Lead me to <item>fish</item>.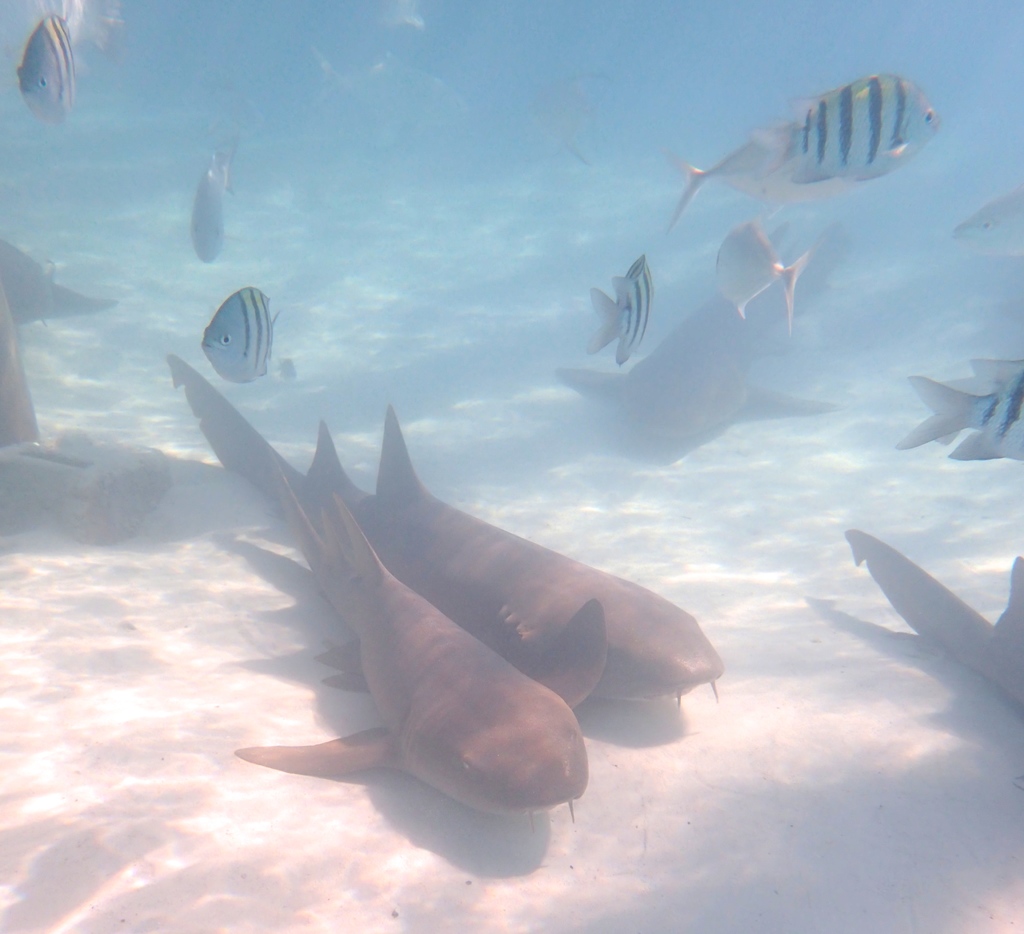
Lead to (left=662, top=118, right=863, bottom=223).
